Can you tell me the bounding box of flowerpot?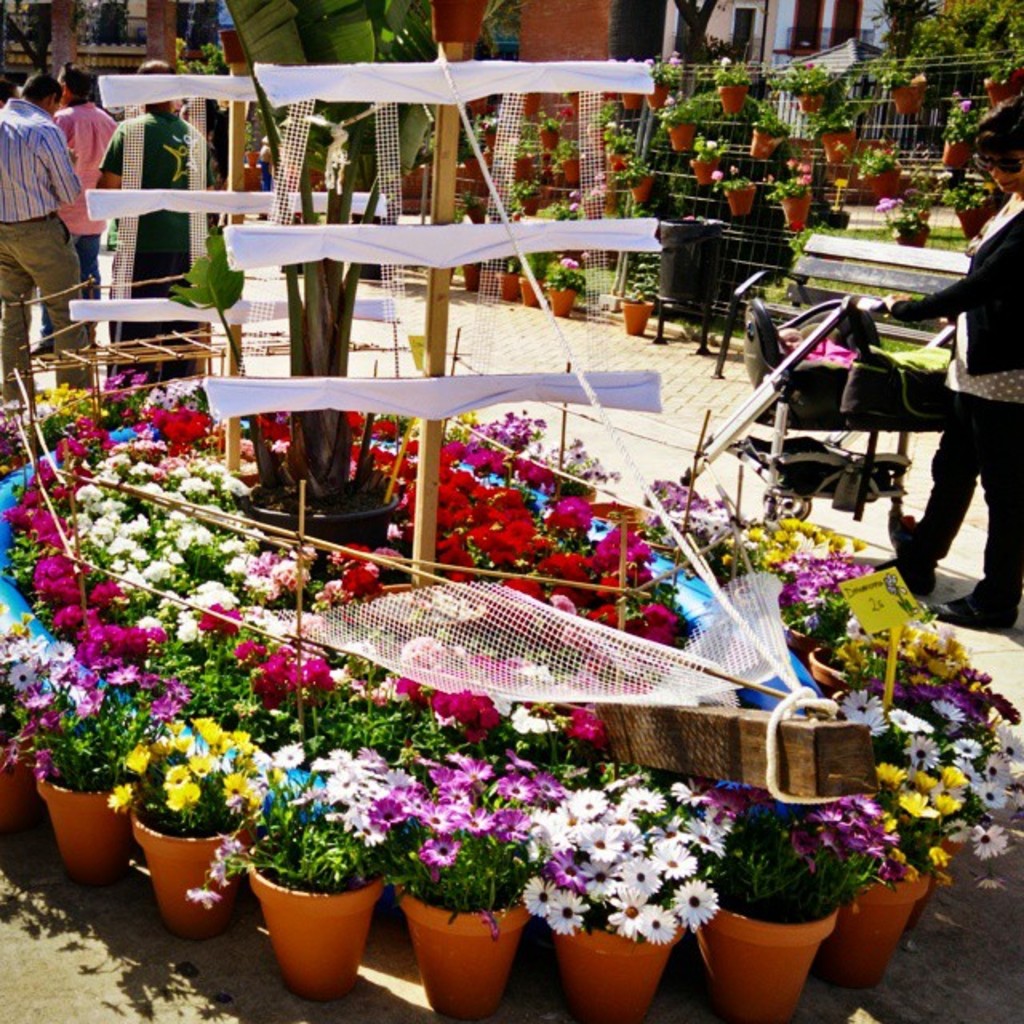
(left=664, top=123, right=699, bottom=150).
